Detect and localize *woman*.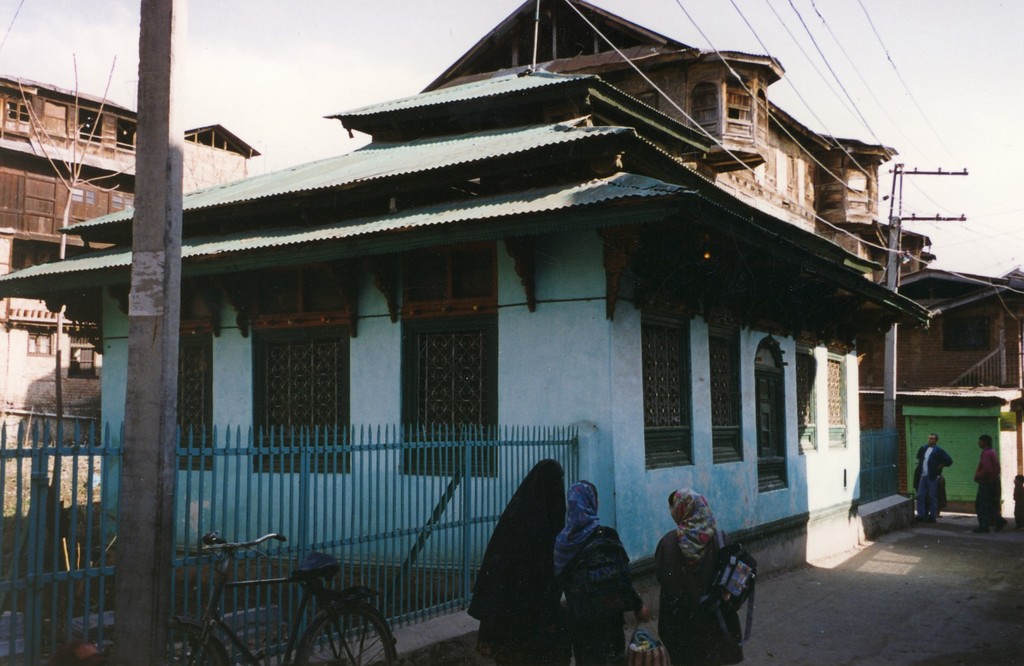
Localized at l=467, t=462, r=572, b=664.
